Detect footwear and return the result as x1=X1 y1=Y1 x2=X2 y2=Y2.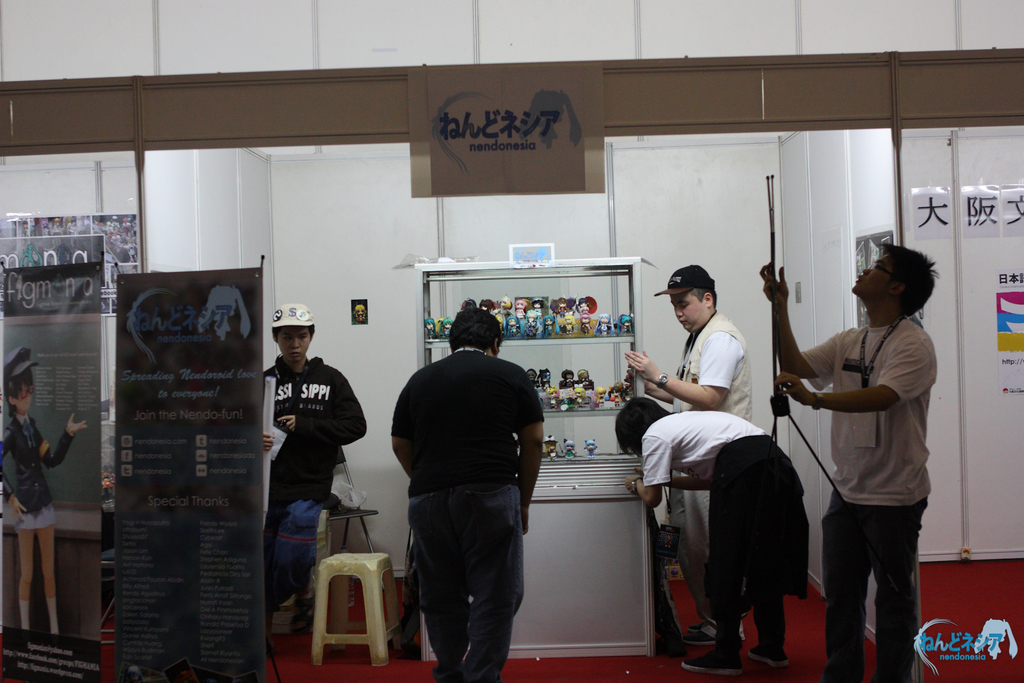
x1=682 y1=647 x2=742 y2=675.
